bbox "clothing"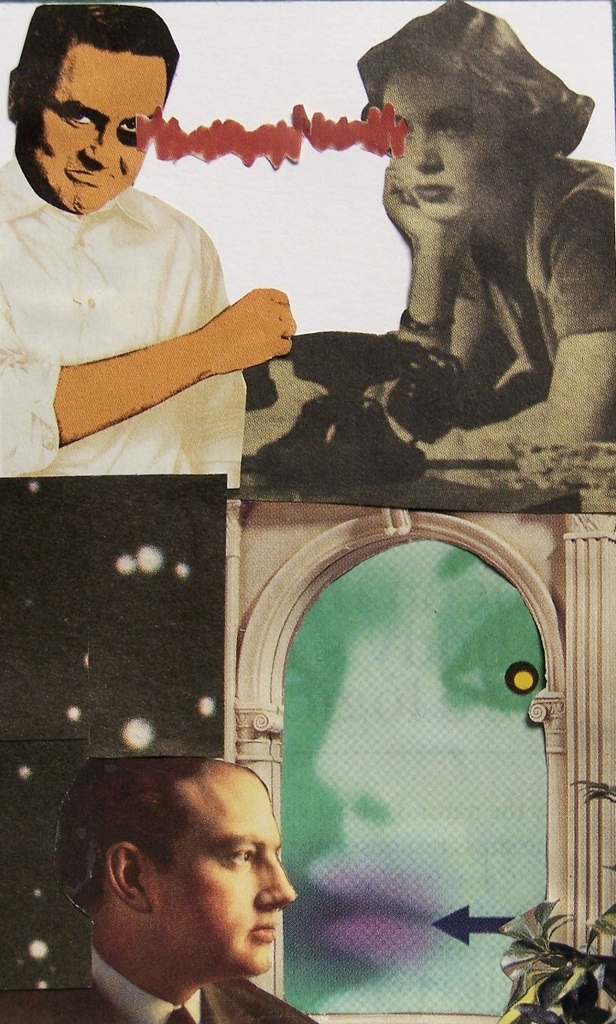
(10,89,278,449)
